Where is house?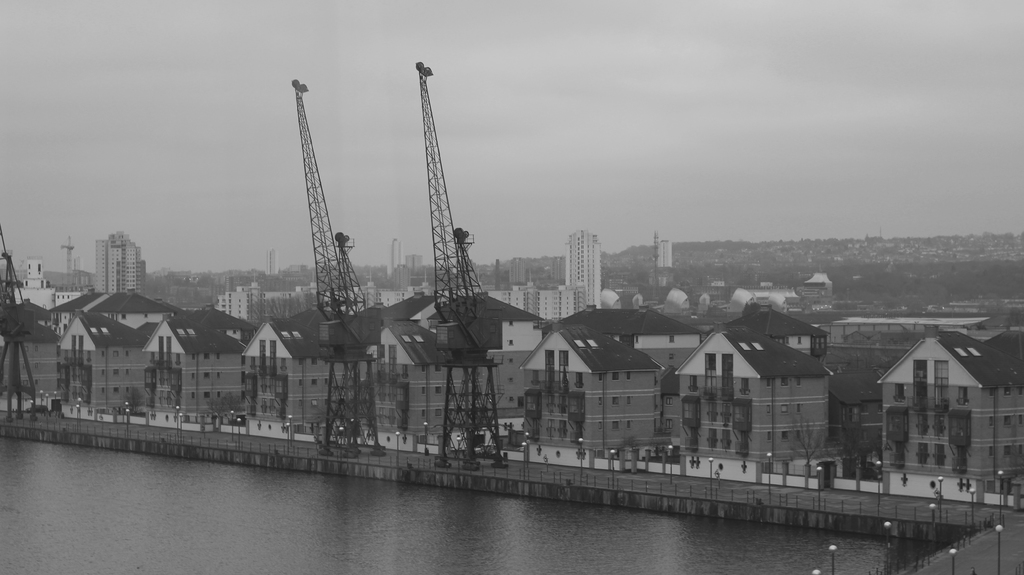
bbox(671, 320, 834, 464).
